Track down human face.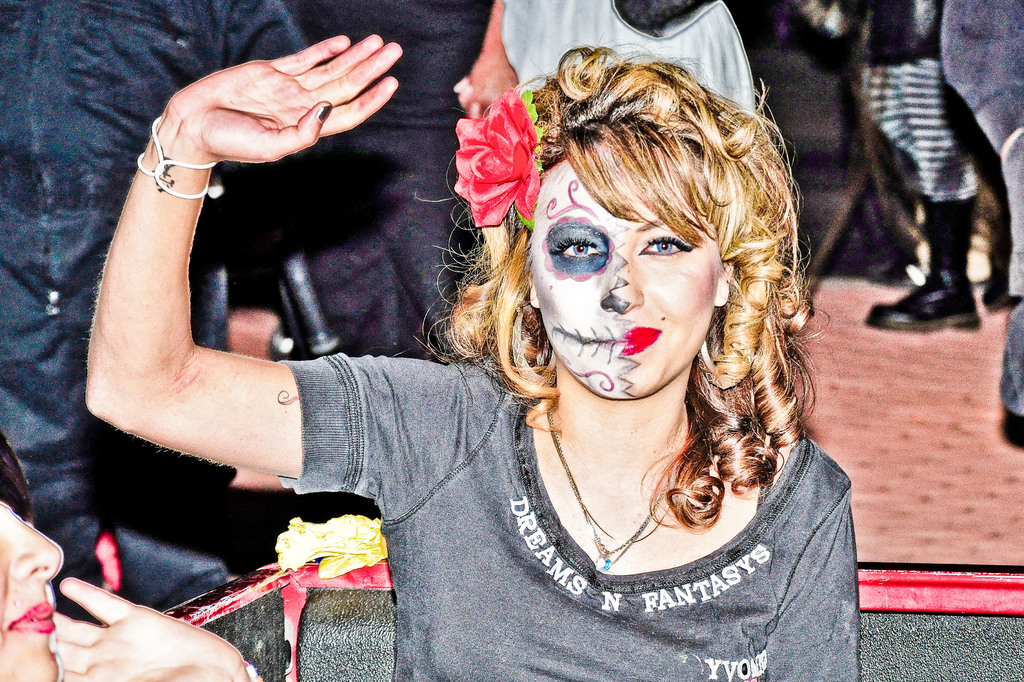
Tracked to 531 150 724 397.
